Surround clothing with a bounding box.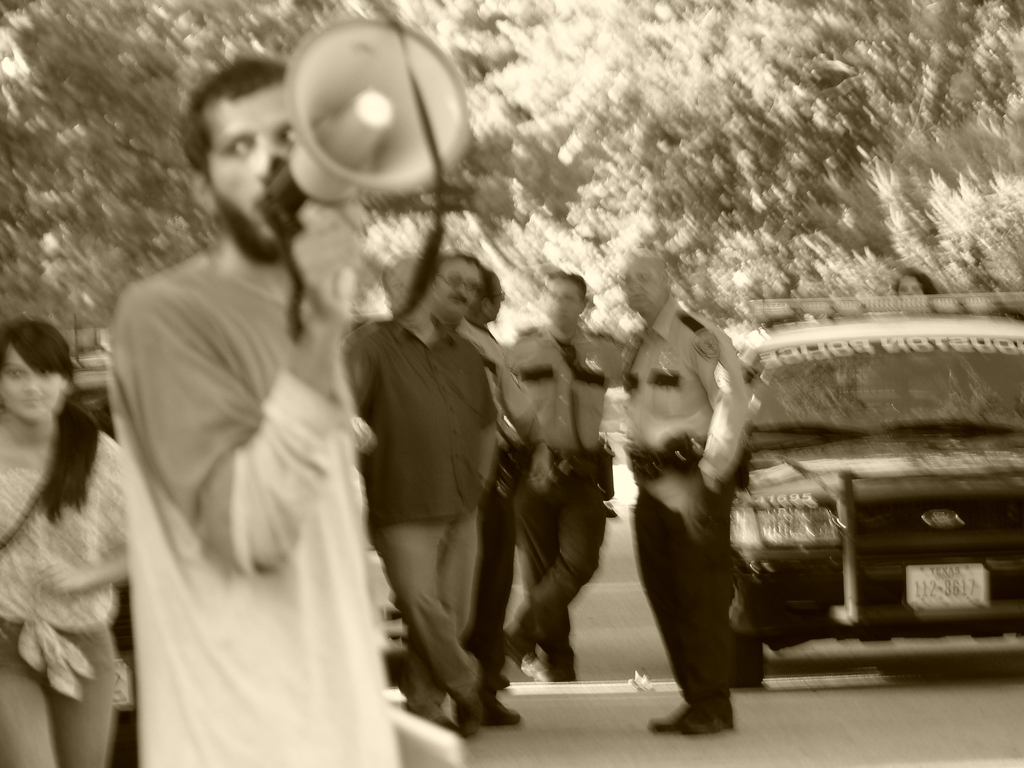
80/157/410/753.
